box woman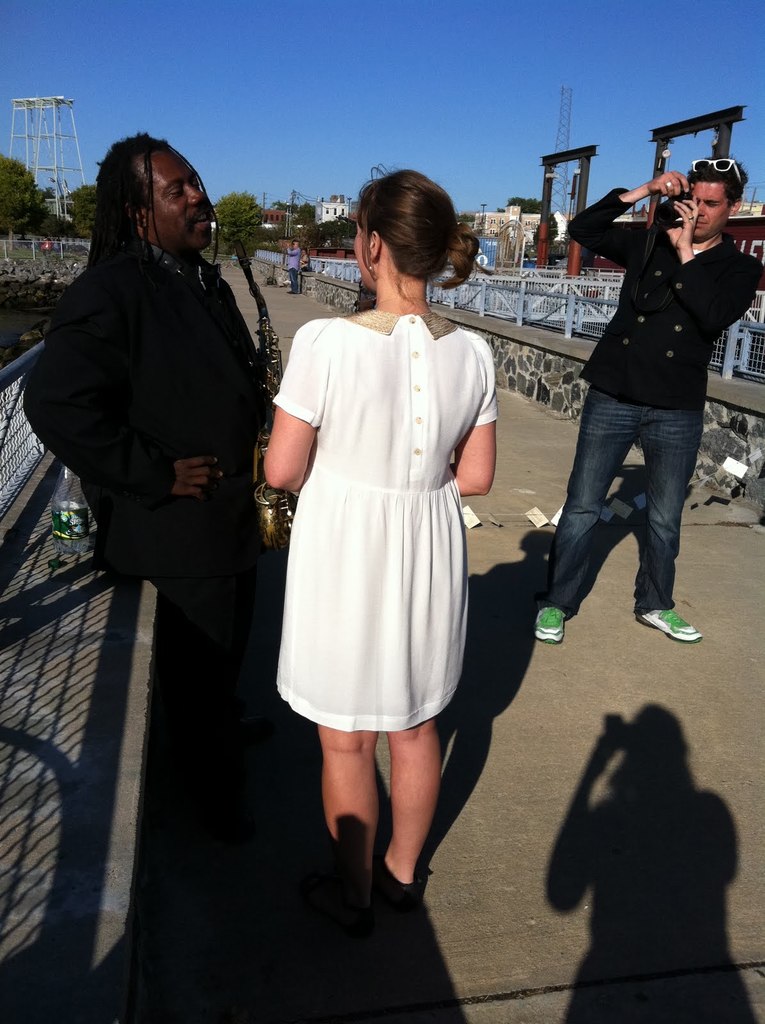
(left=262, top=180, right=512, bottom=796)
